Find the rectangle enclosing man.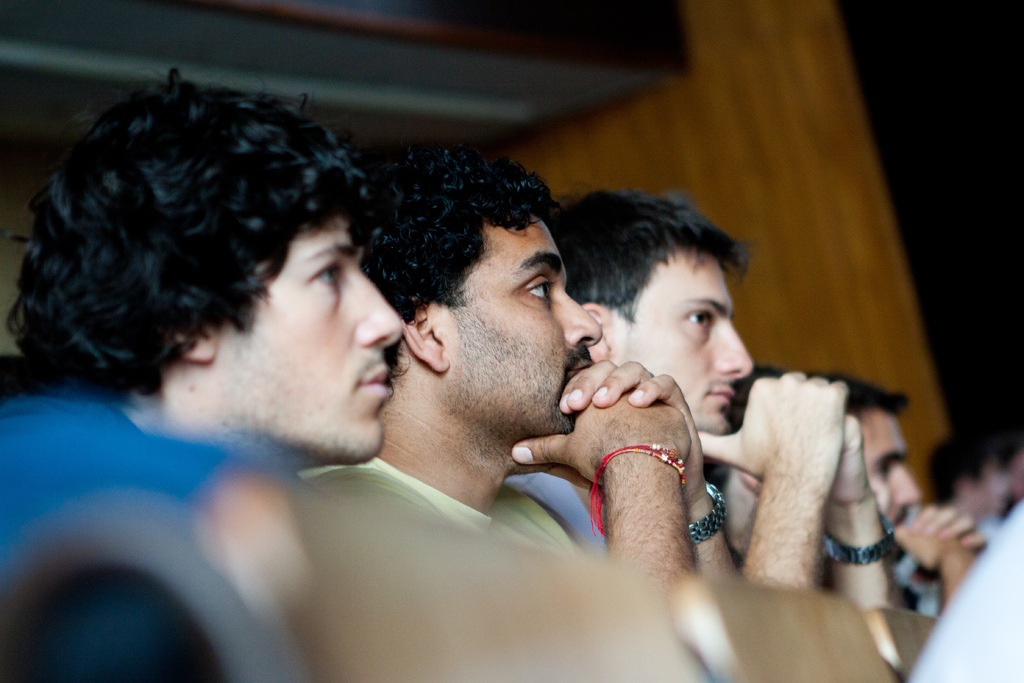
(x1=289, y1=129, x2=767, y2=682).
